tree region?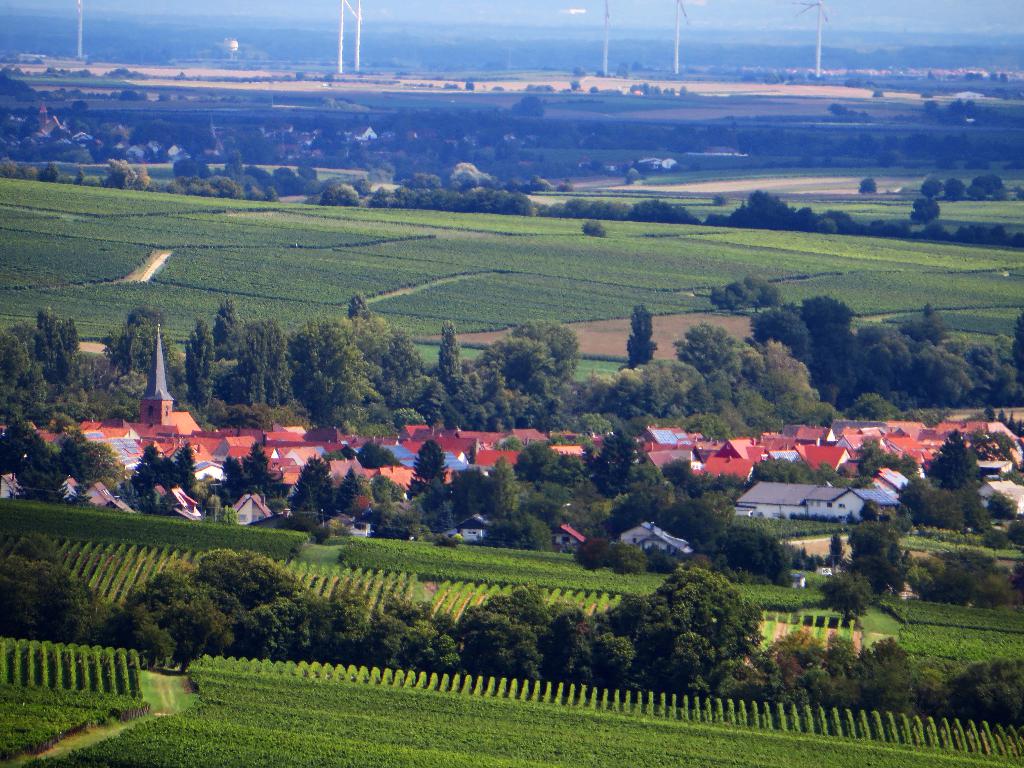
pyautogui.locateOnScreen(572, 80, 584, 93)
